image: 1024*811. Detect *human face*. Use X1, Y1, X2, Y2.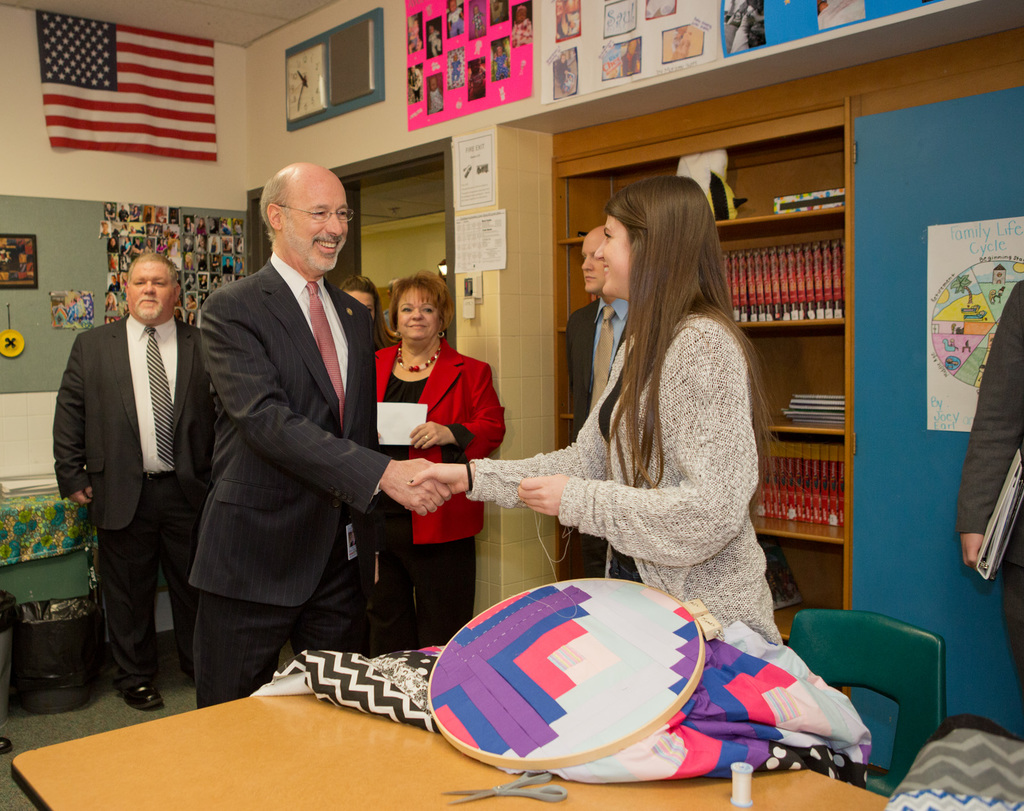
349, 291, 380, 316.
